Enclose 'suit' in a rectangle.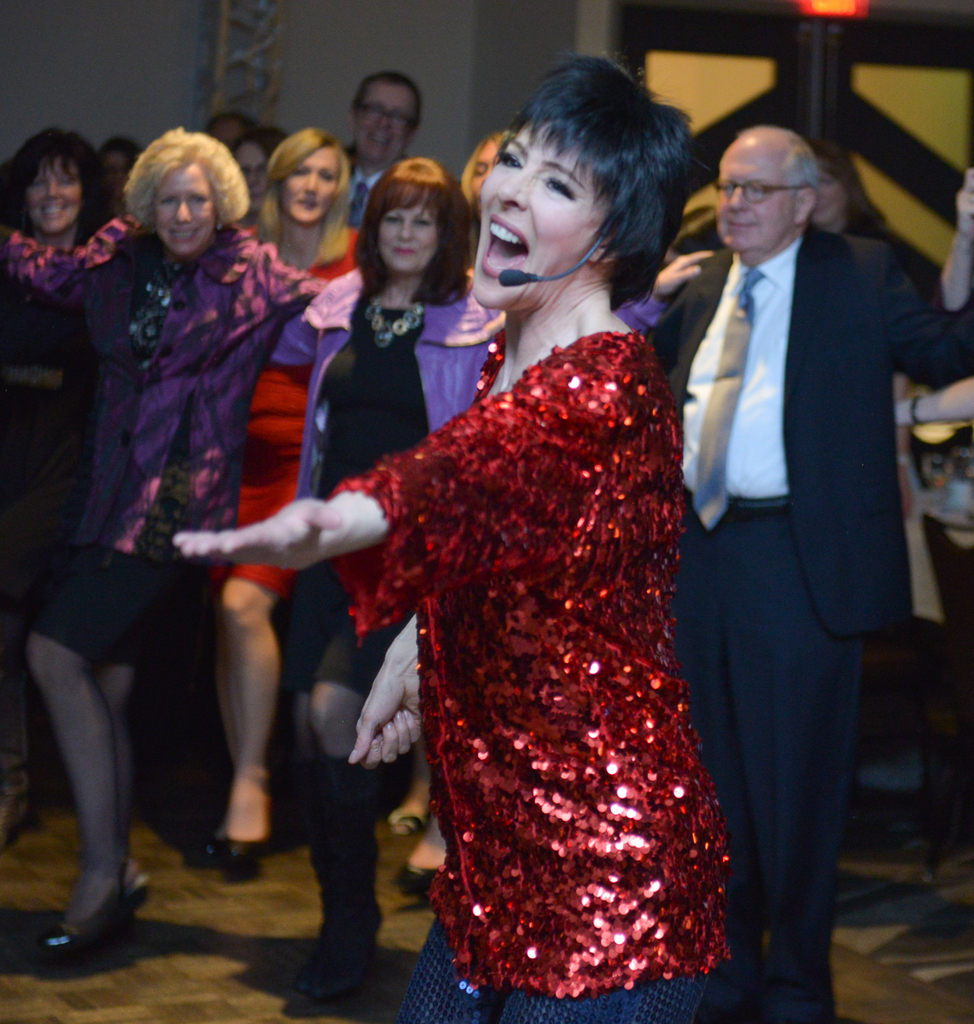
select_region(643, 232, 973, 992).
